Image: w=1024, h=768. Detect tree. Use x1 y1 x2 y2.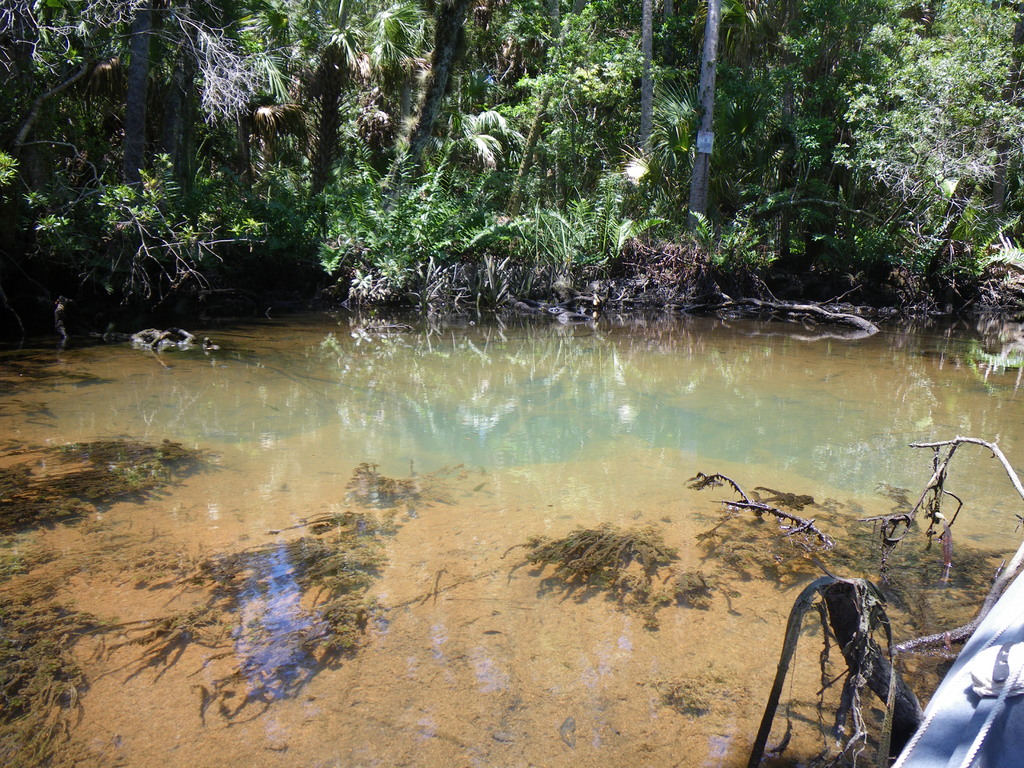
840 0 1023 286.
